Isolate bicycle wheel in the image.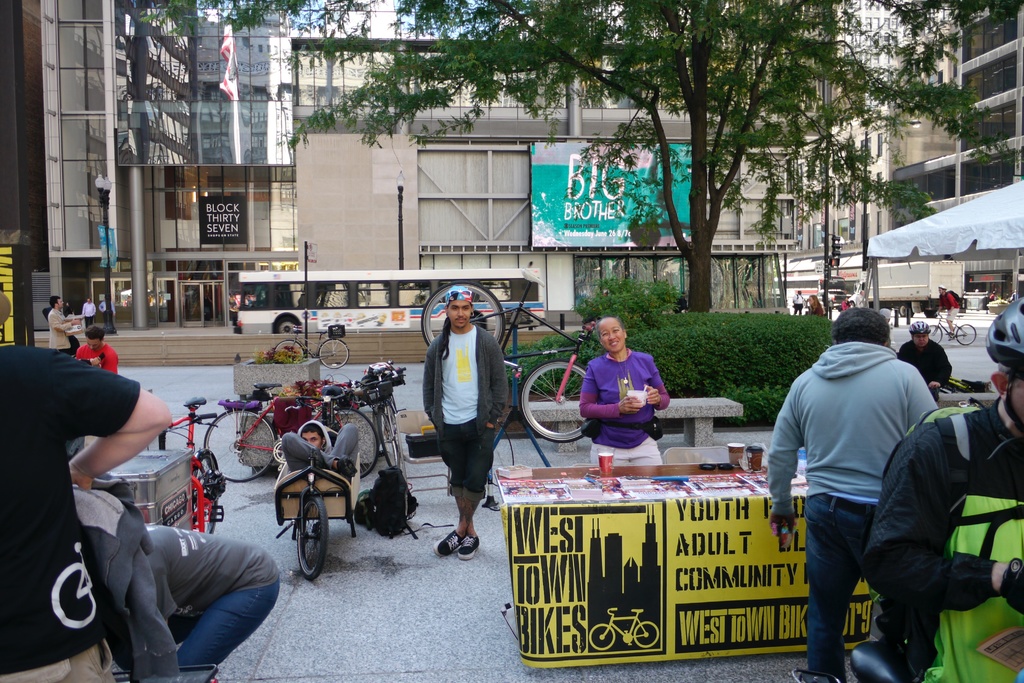
Isolated region: crop(377, 399, 401, 468).
